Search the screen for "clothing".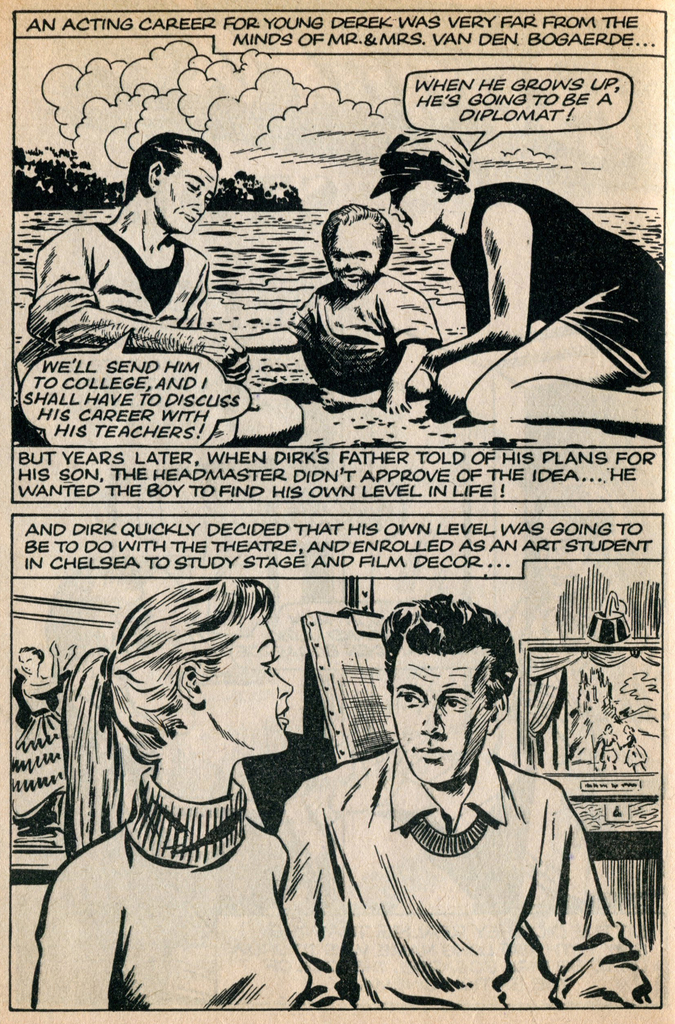
Found at x1=274, y1=753, x2=663, y2=1014.
